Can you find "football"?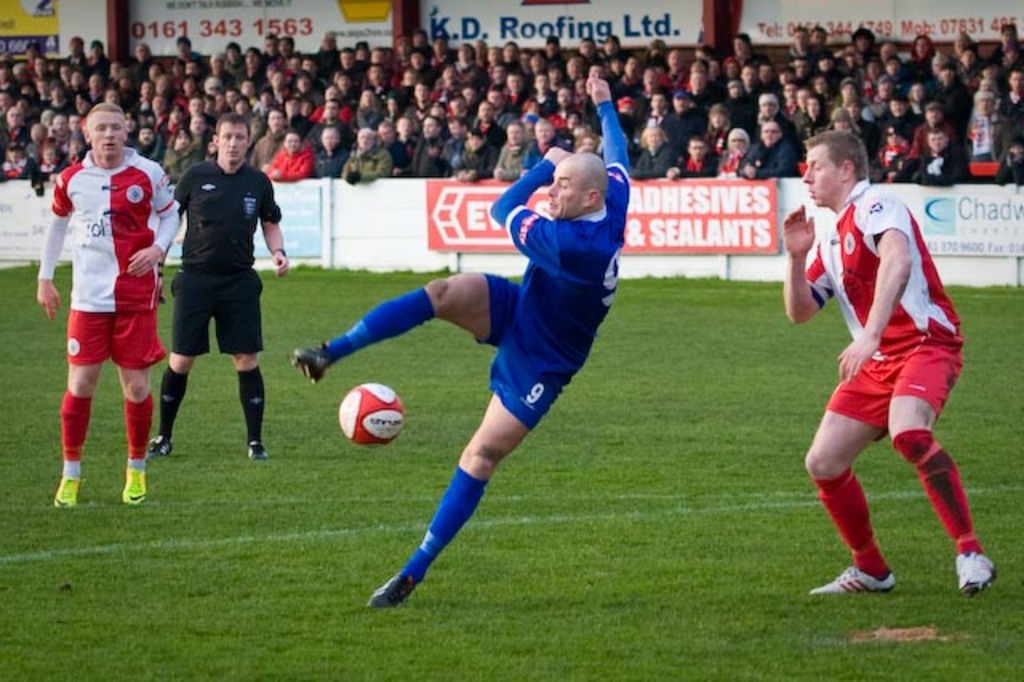
Yes, bounding box: detection(336, 383, 402, 443).
